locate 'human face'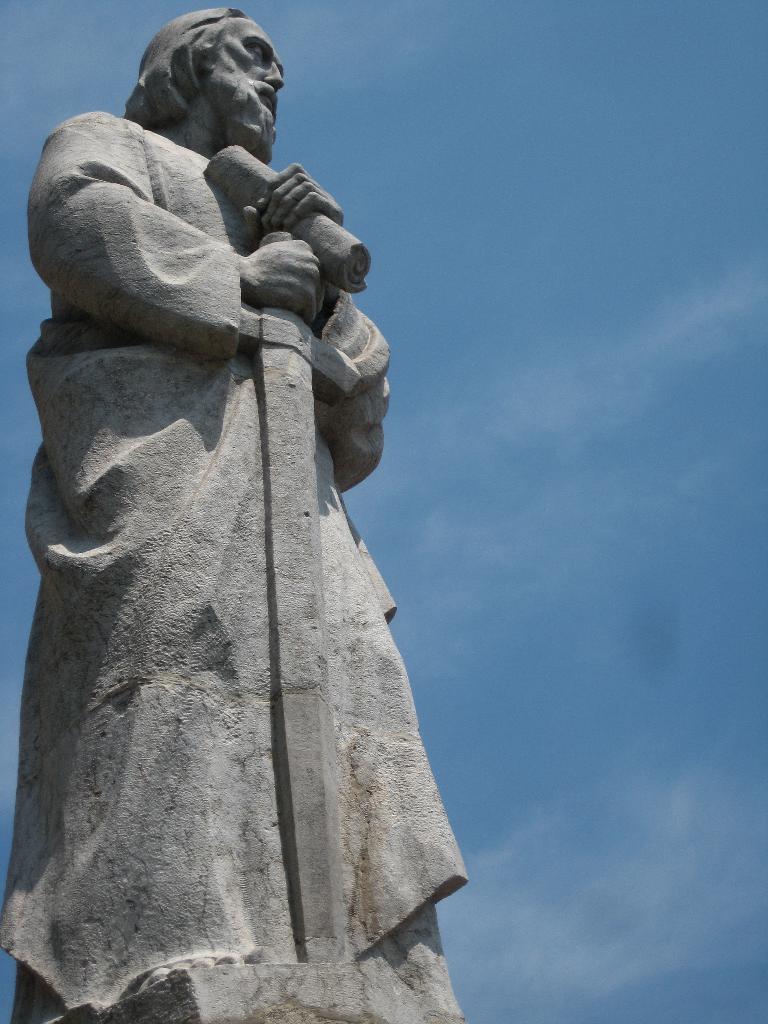
x1=215 y1=22 x2=287 y2=132
